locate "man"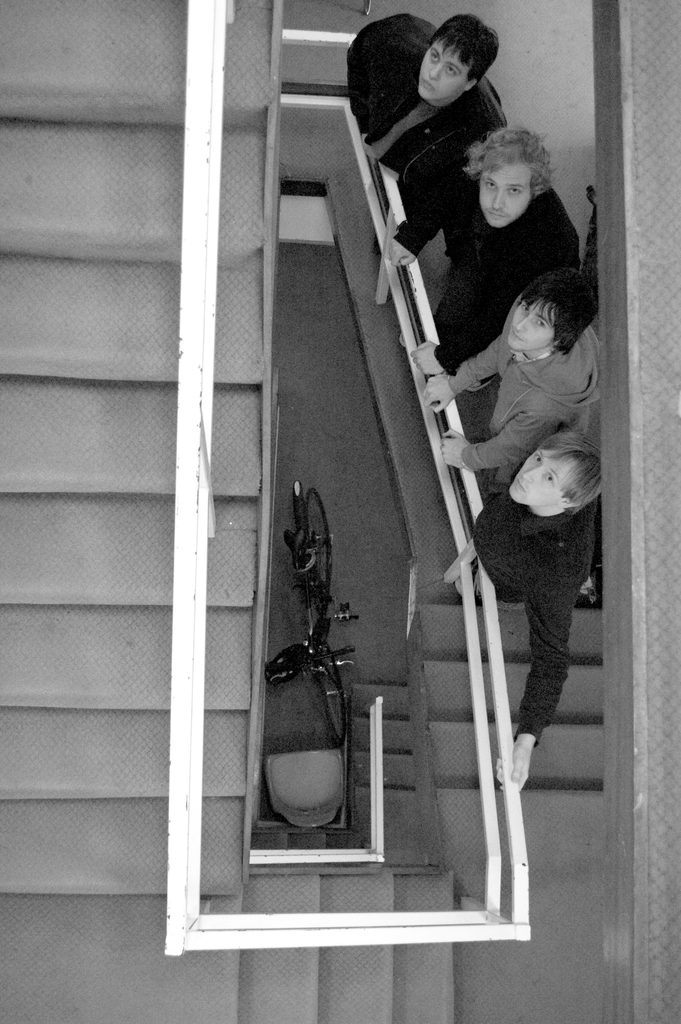
(388,128,579,393)
